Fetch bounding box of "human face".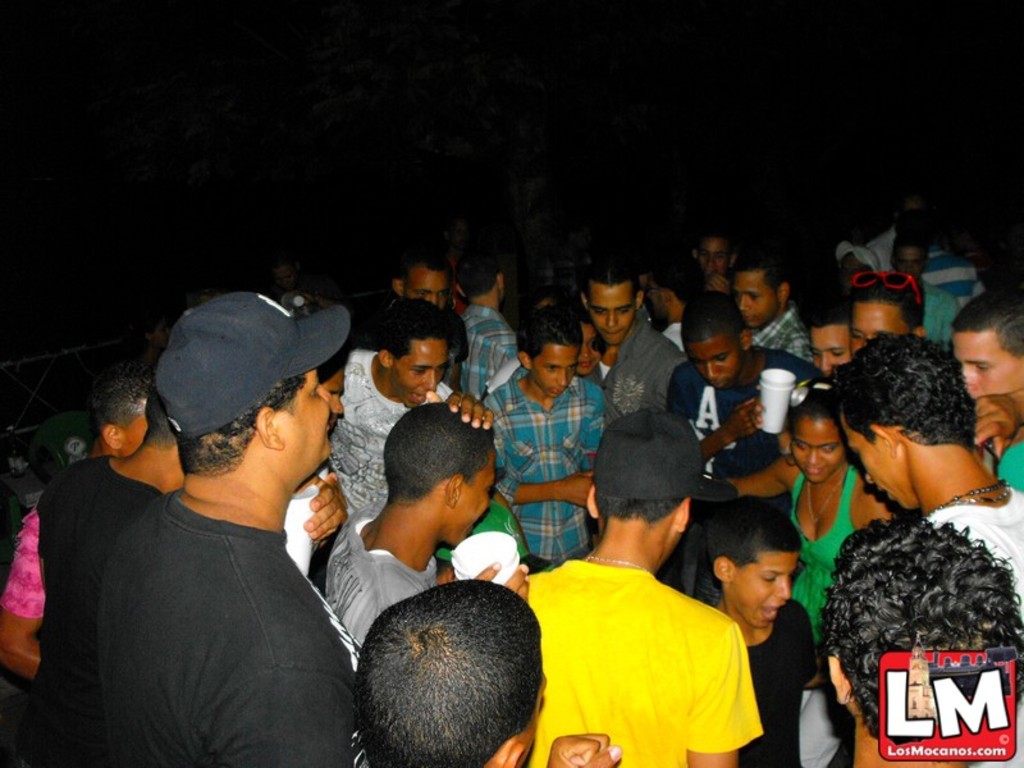
Bbox: BBox(736, 553, 801, 623).
